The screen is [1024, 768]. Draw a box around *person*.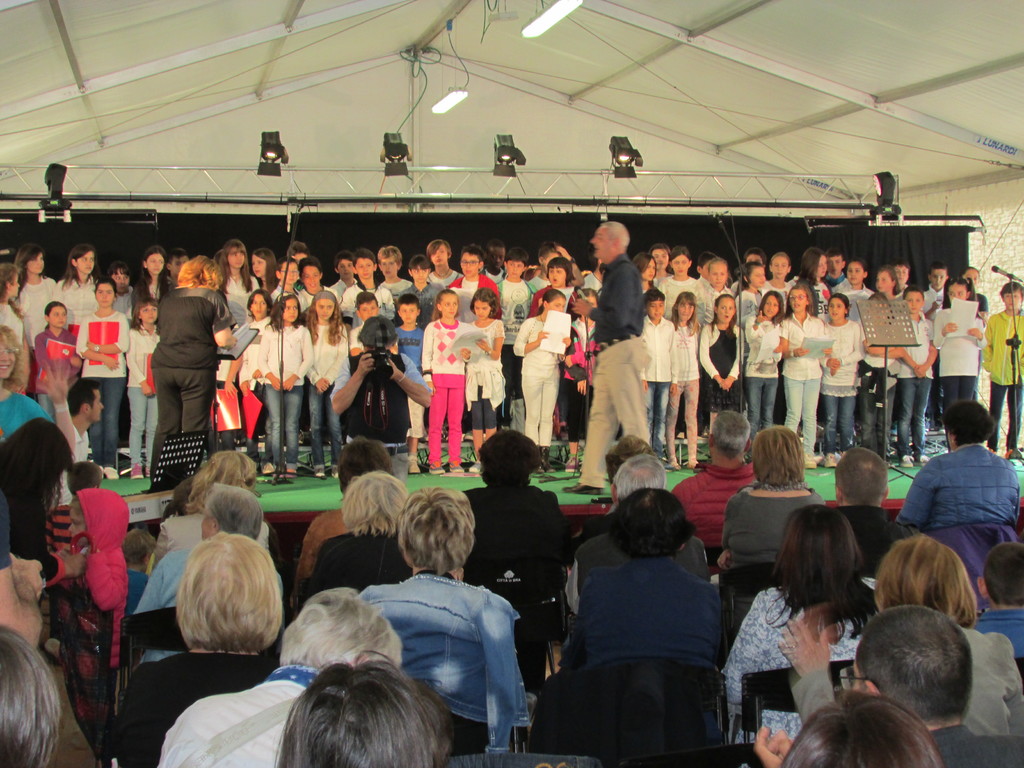
left=700, top=258, right=739, bottom=325.
